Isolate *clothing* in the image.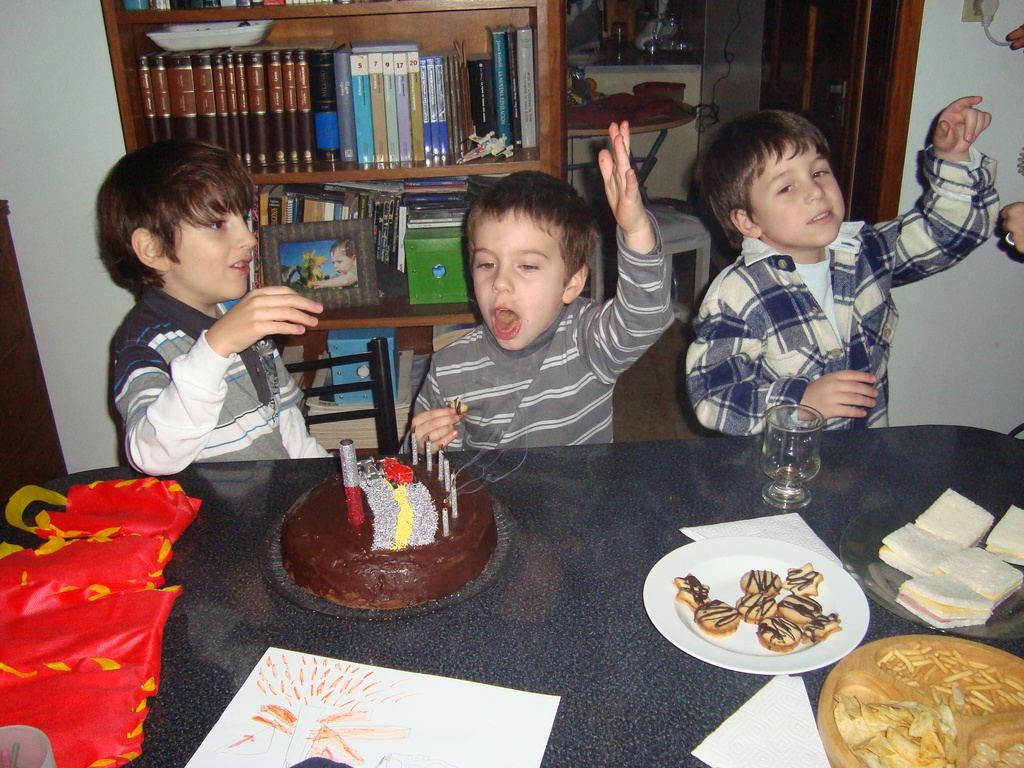
Isolated region: [100,246,323,486].
